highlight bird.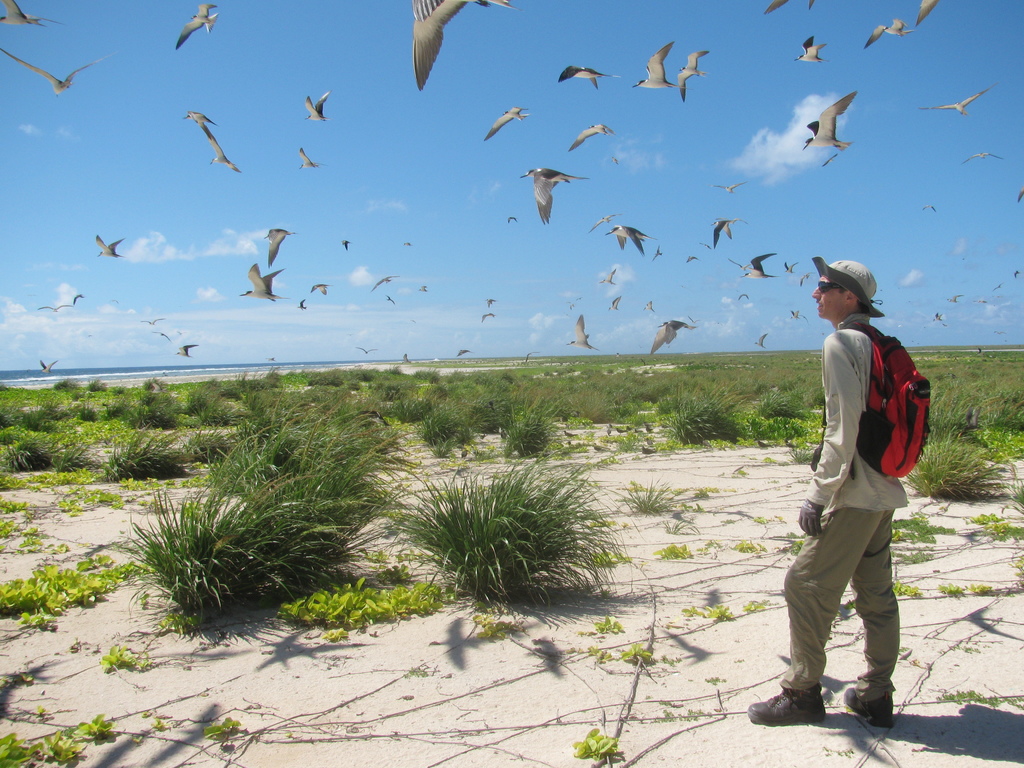
Highlighted region: detection(405, 0, 512, 99).
